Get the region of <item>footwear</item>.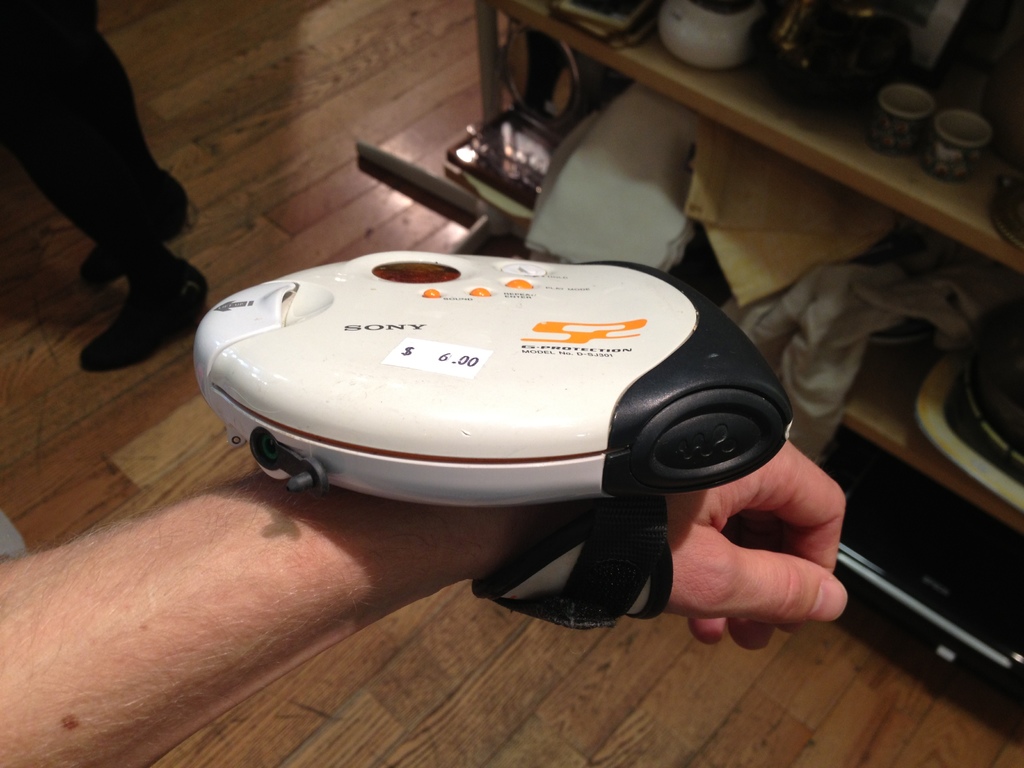
[86, 225, 181, 286].
